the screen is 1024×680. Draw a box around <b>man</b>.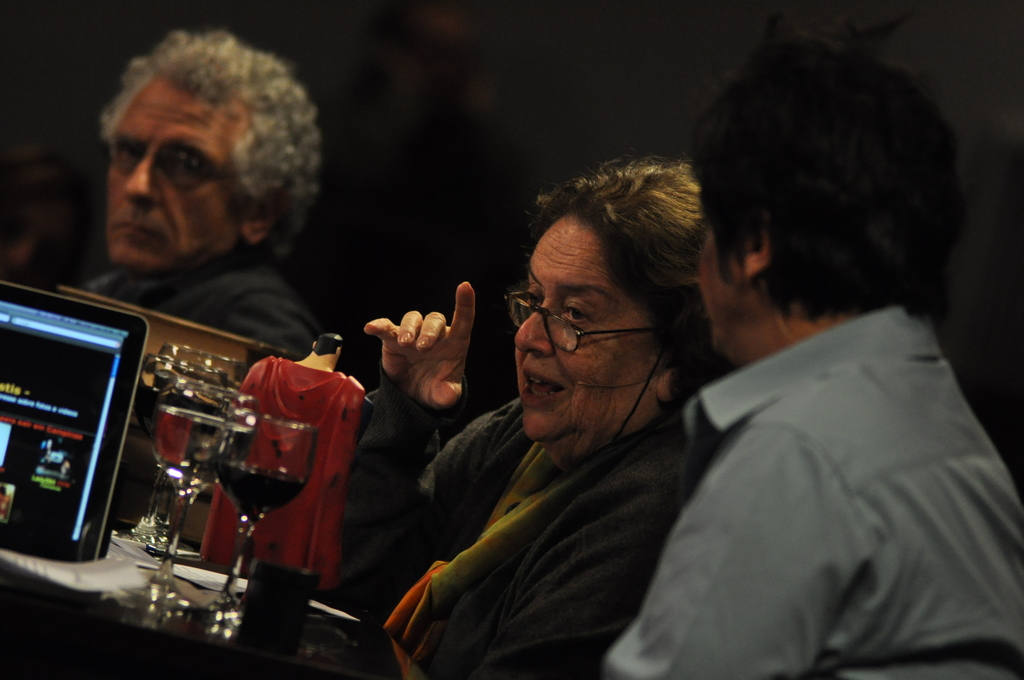
(596,35,1023,679).
